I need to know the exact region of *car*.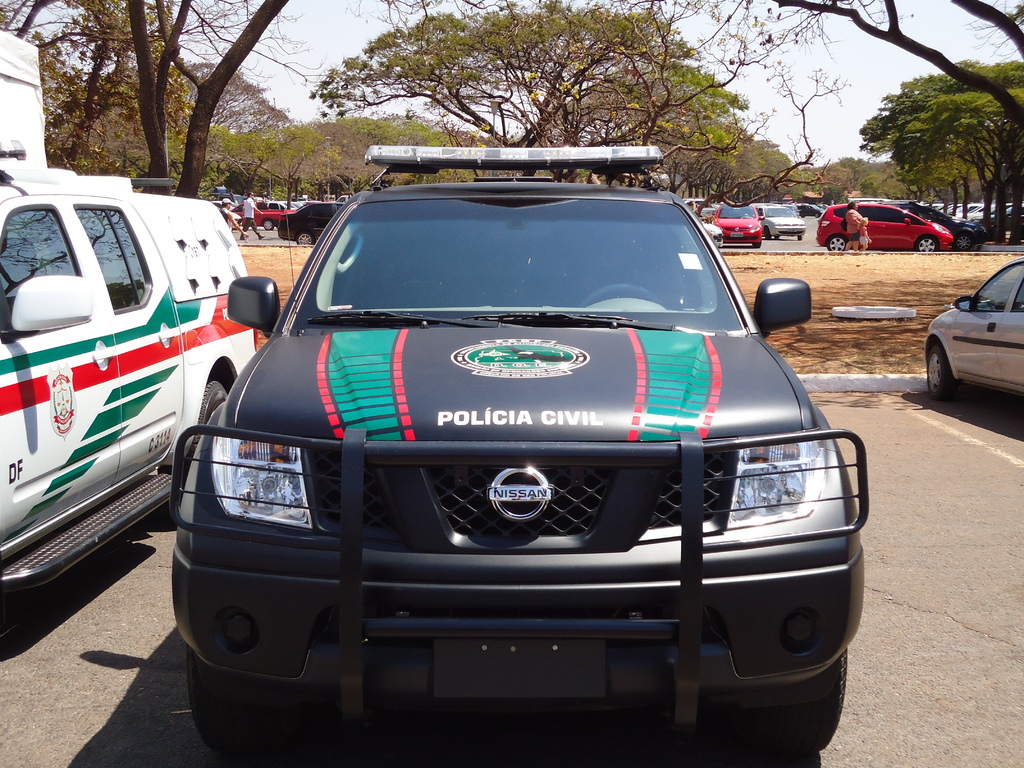
Region: rect(794, 200, 824, 220).
